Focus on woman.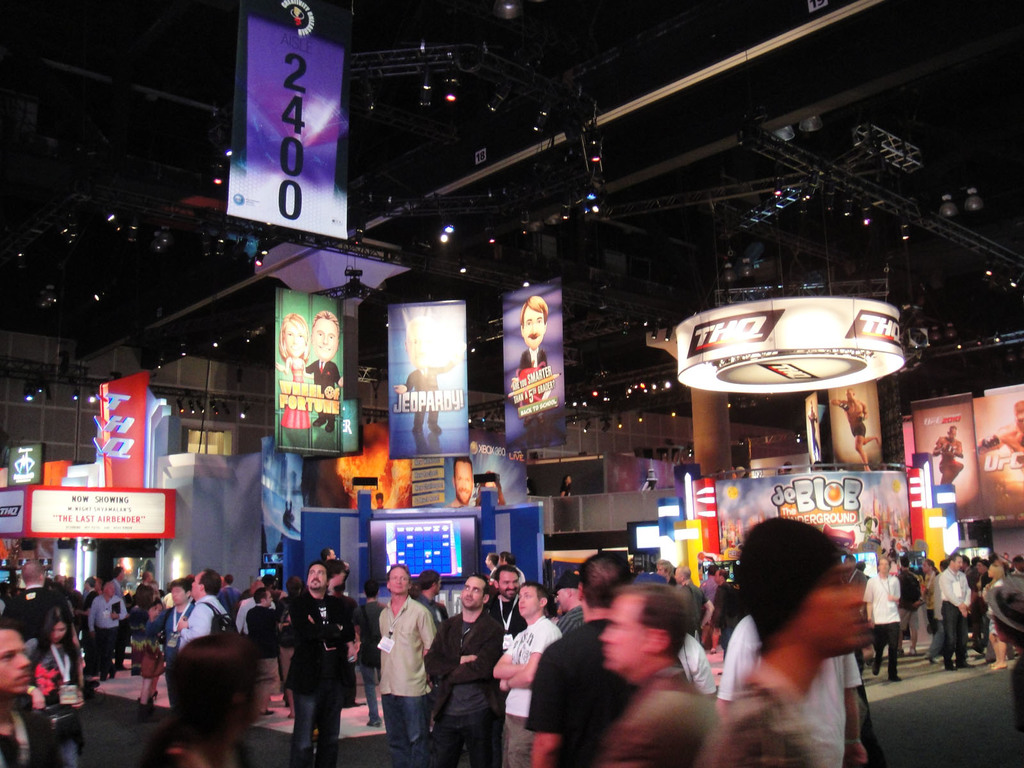
Focused at rect(22, 605, 80, 767).
